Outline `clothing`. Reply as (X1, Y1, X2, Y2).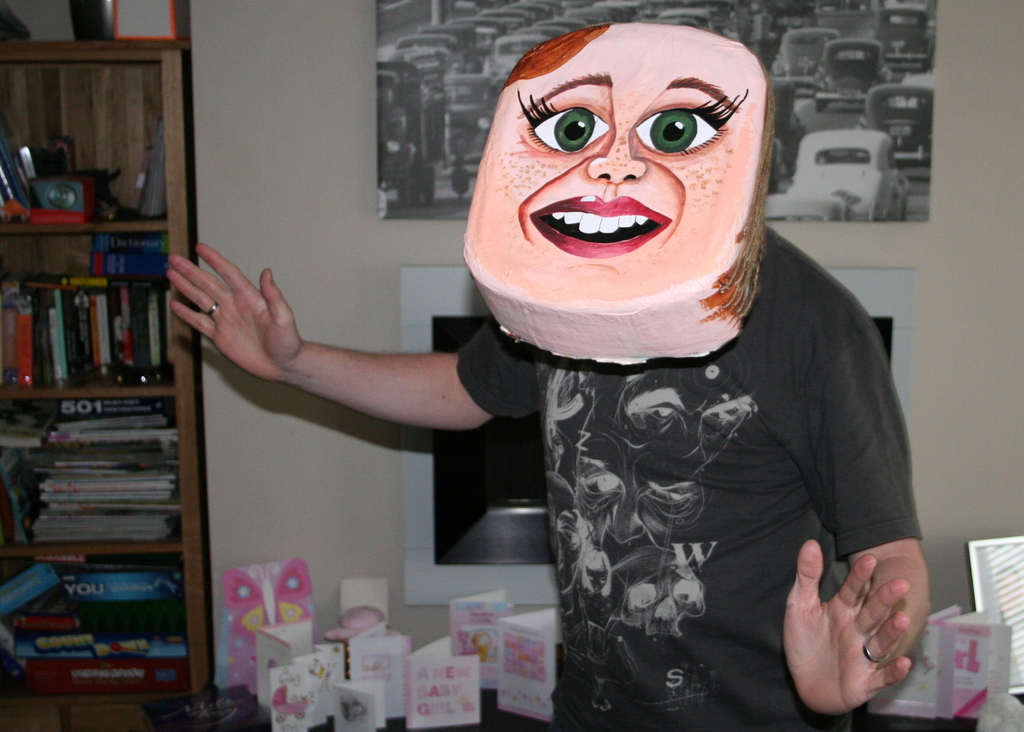
(513, 231, 934, 721).
